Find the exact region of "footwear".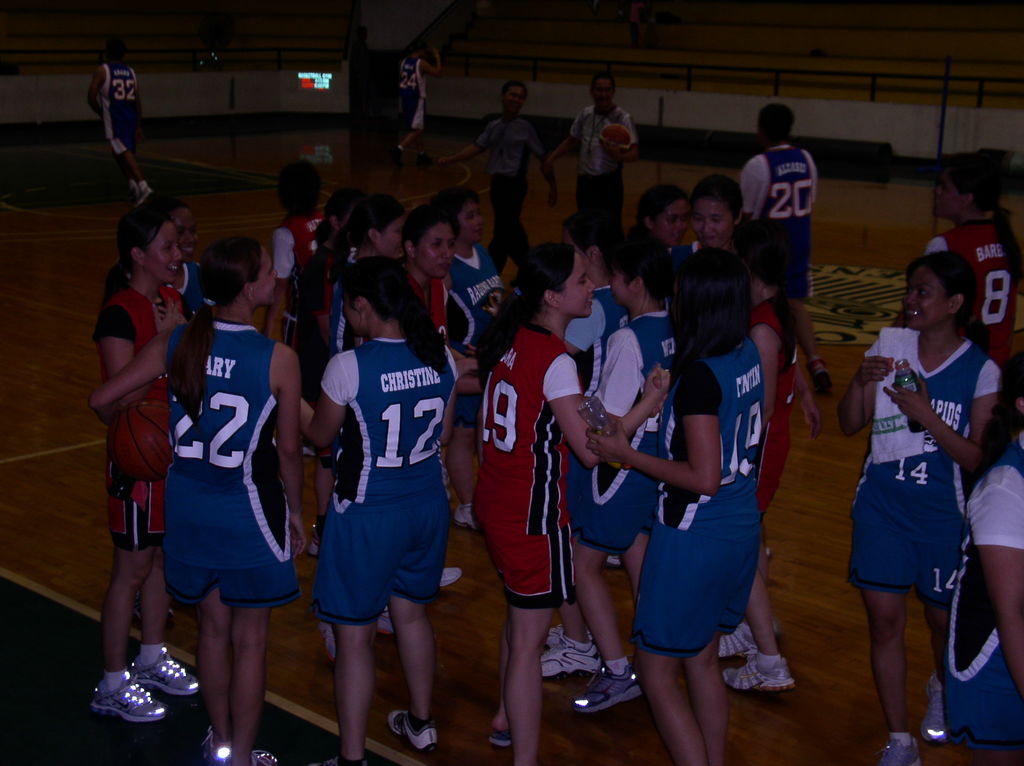
Exact region: x1=723, y1=655, x2=795, y2=689.
